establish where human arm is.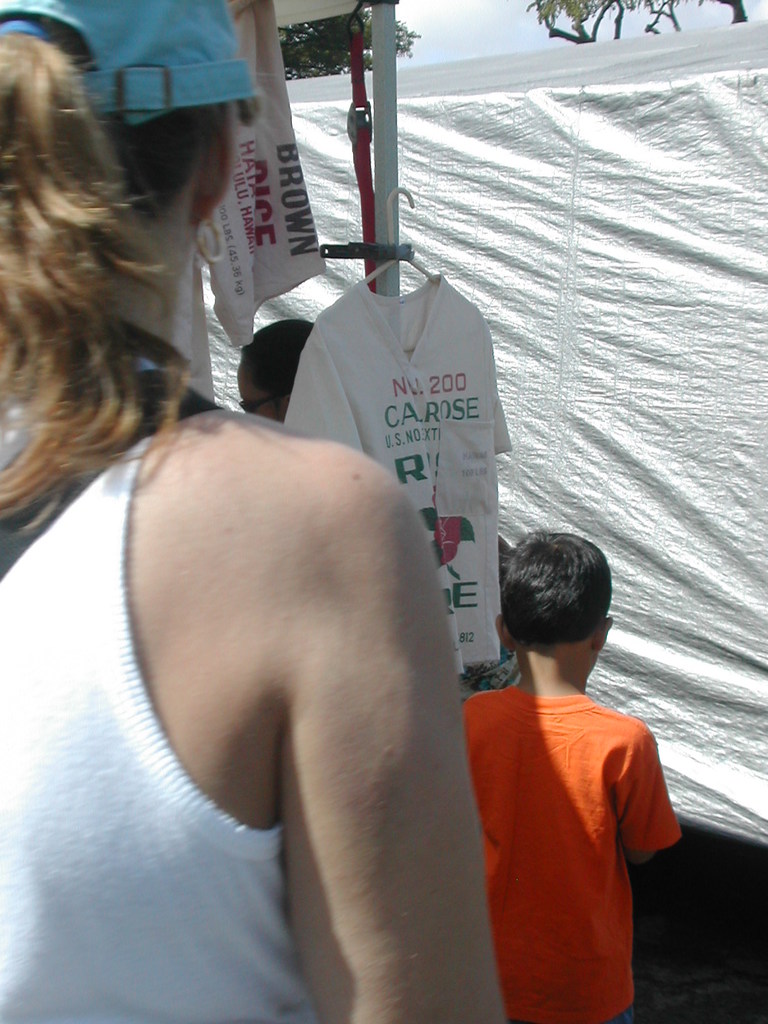
Established at (left=607, top=734, right=673, bottom=867).
